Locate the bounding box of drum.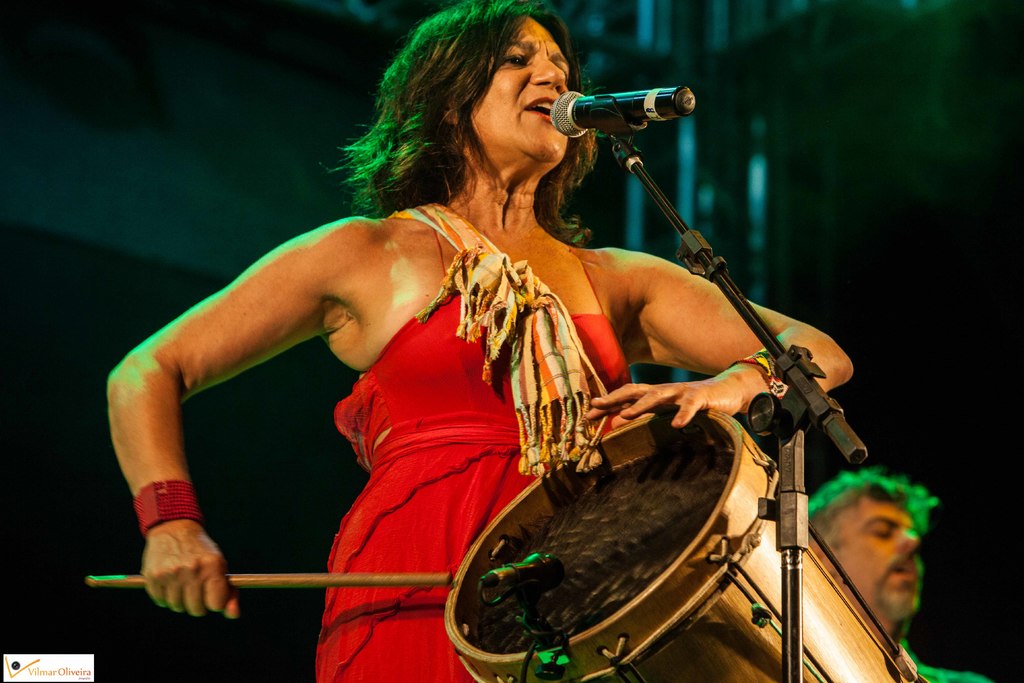
Bounding box: <bbox>403, 362, 897, 667</bbox>.
